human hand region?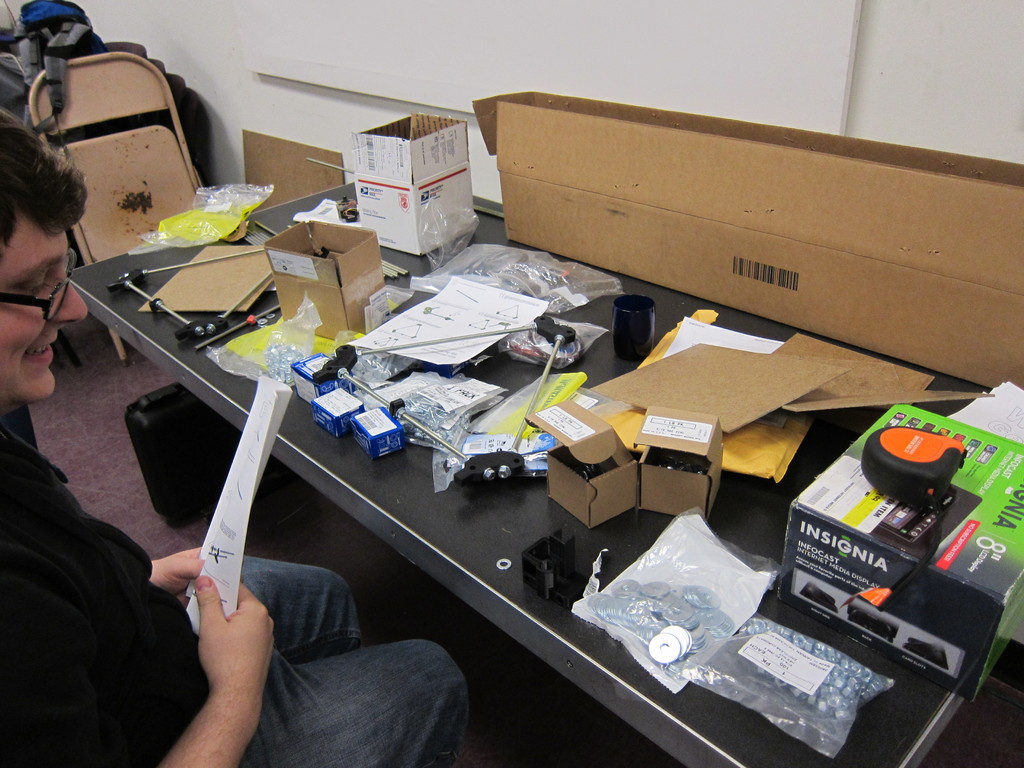
166 577 259 703
